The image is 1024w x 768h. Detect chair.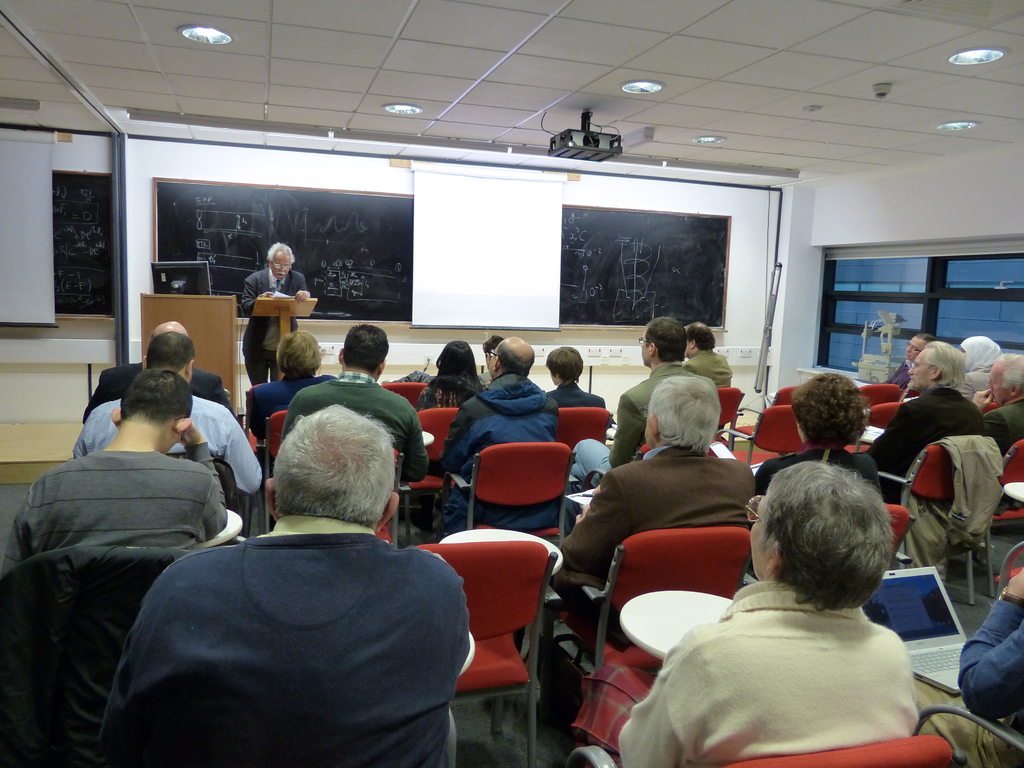
Detection: bbox=[732, 383, 800, 458].
